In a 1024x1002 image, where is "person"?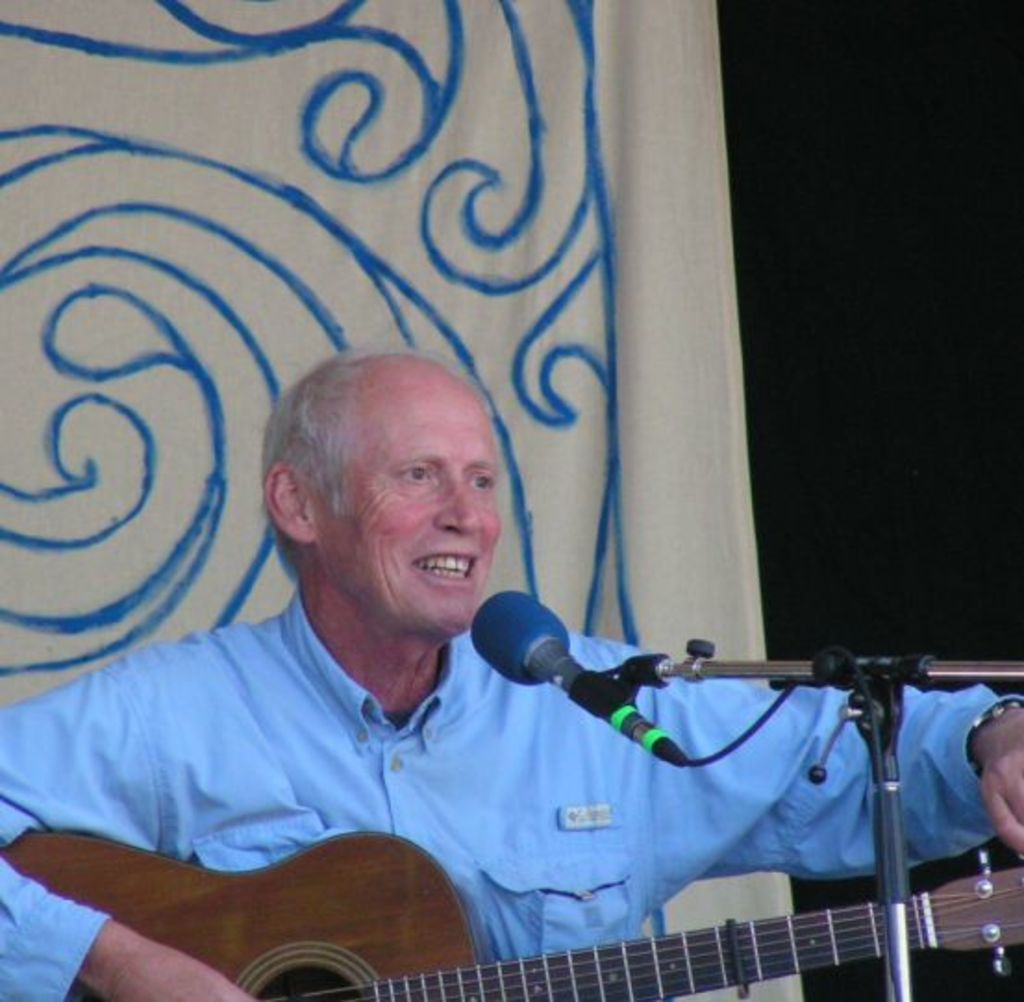
l=0, t=348, r=1017, b=1000.
